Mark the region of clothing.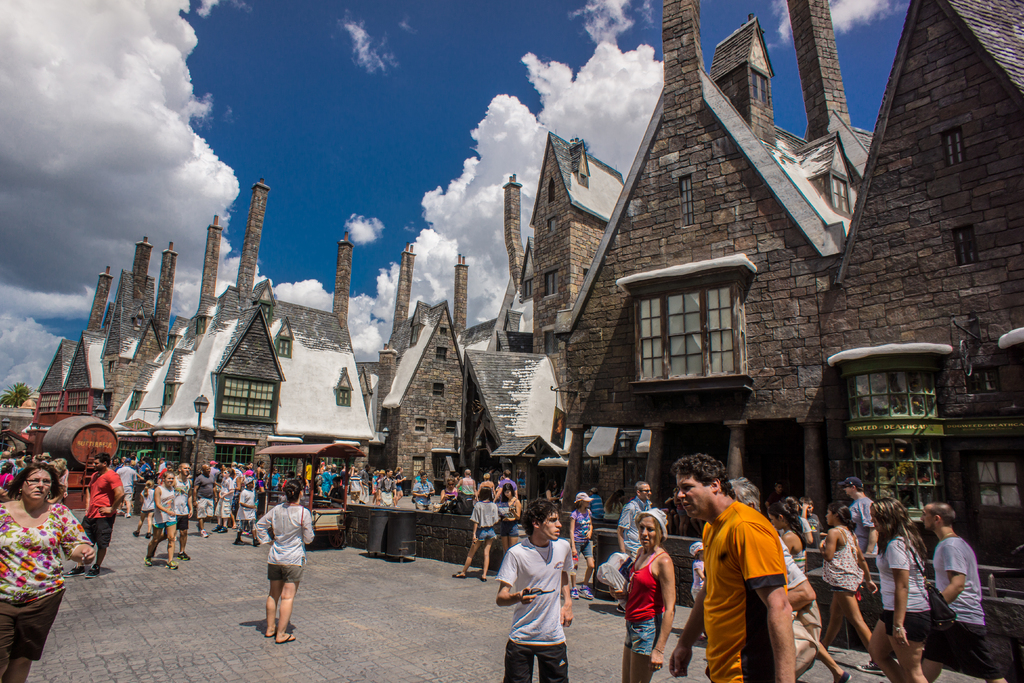
Region: {"left": 584, "top": 490, "right": 604, "bottom": 521}.
